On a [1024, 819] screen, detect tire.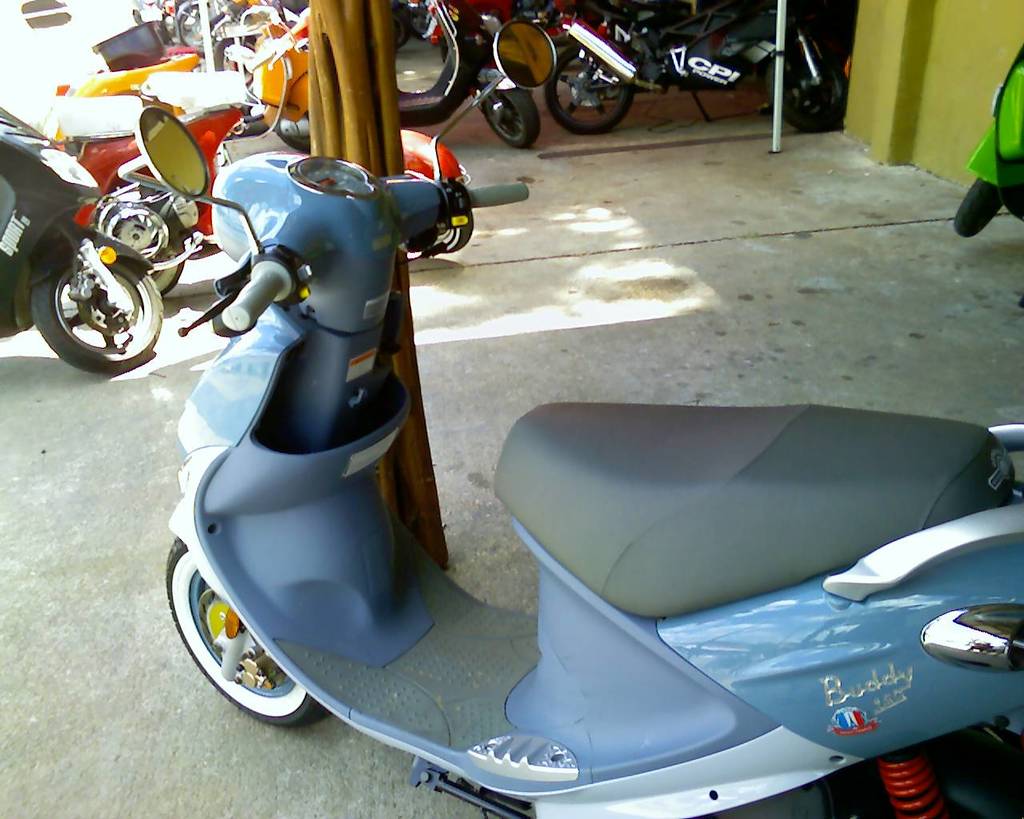
detection(472, 74, 558, 146).
